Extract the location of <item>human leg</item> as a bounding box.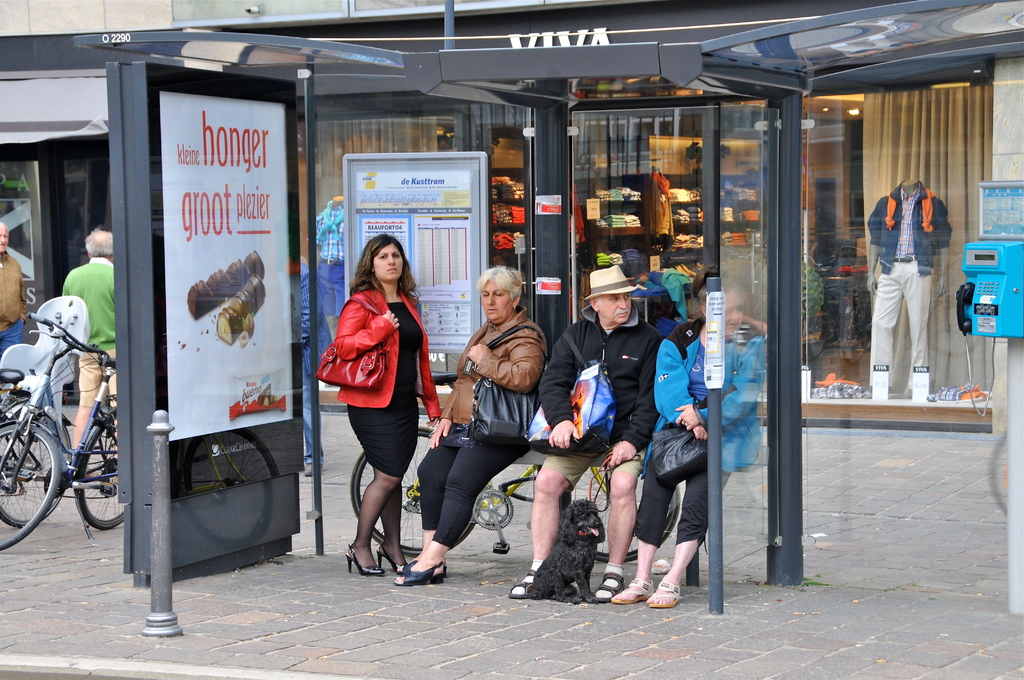
{"left": 416, "top": 444, "right": 457, "bottom": 550}.
